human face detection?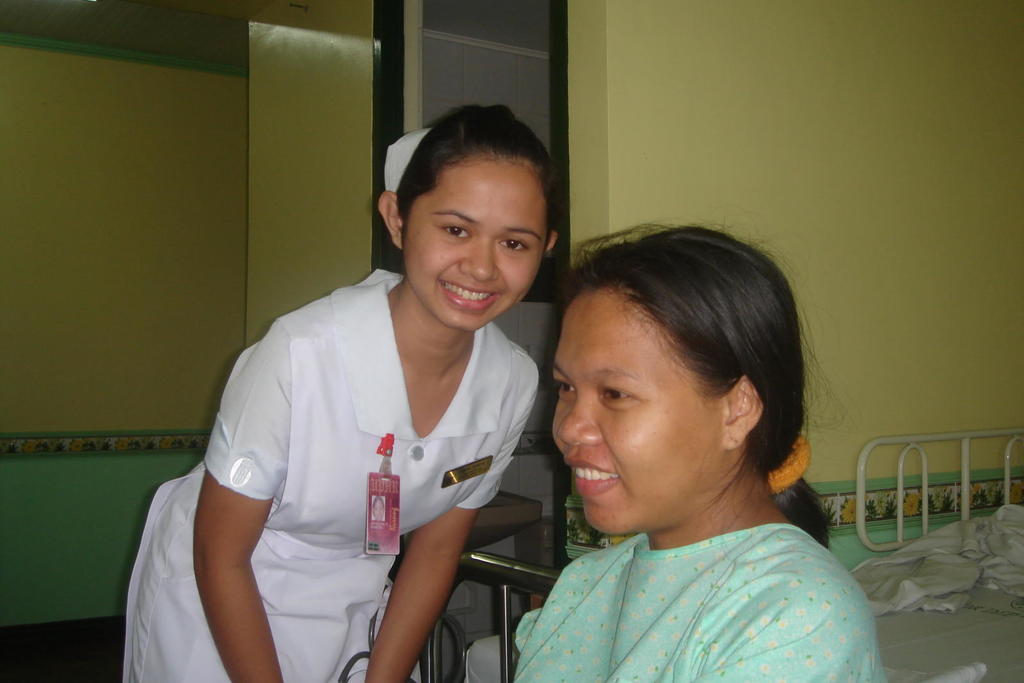
select_region(402, 156, 548, 331)
